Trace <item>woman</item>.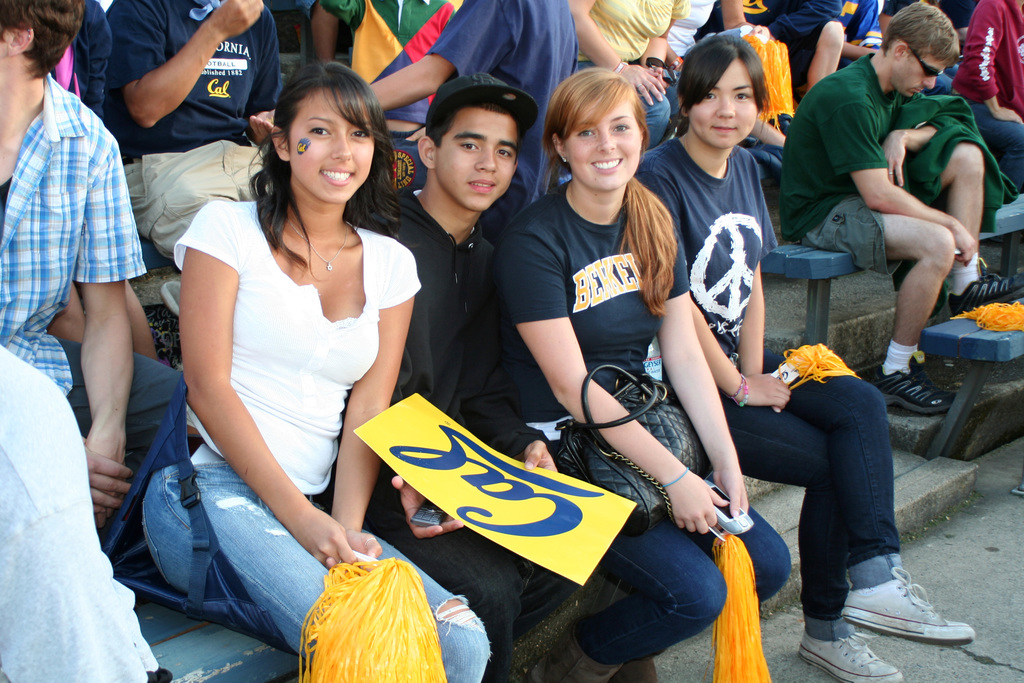
Traced to {"left": 634, "top": 31, "right": 977, "bottom": 682}.
